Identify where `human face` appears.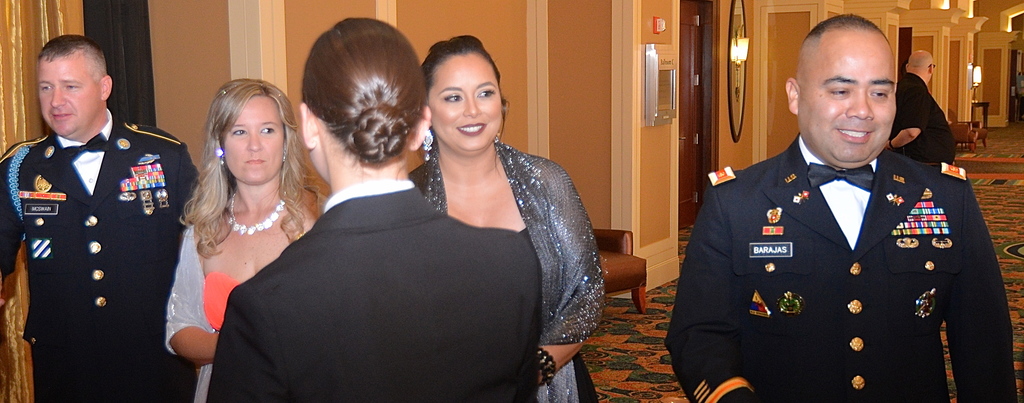
Appears at 429 50 502 154.
